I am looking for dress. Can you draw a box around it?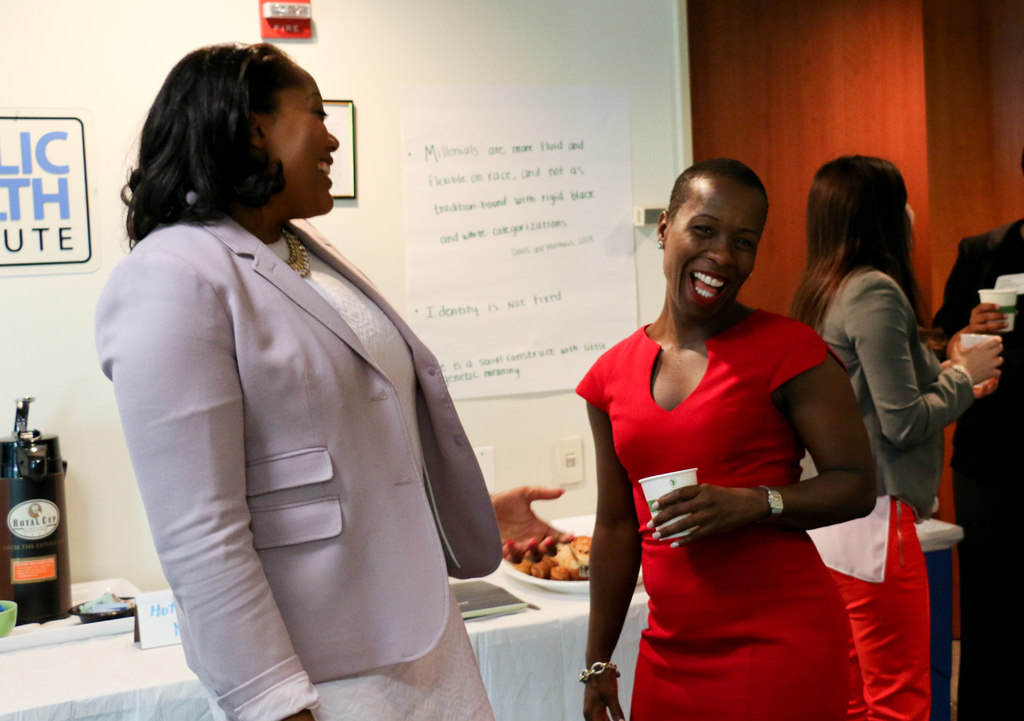
Sure, the bounding box is region(209, 239, 495, 720).
